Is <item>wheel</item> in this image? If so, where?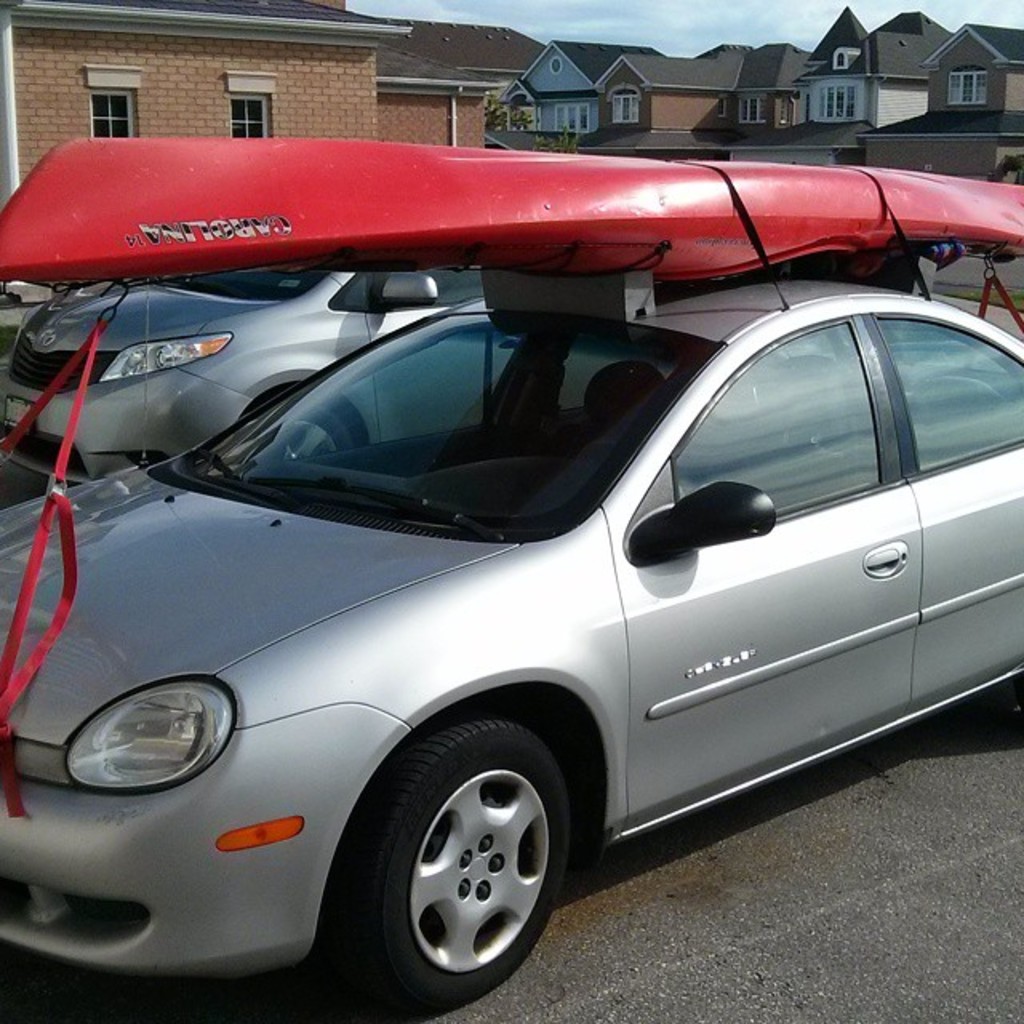
Yes, at 282:398:354:456.
